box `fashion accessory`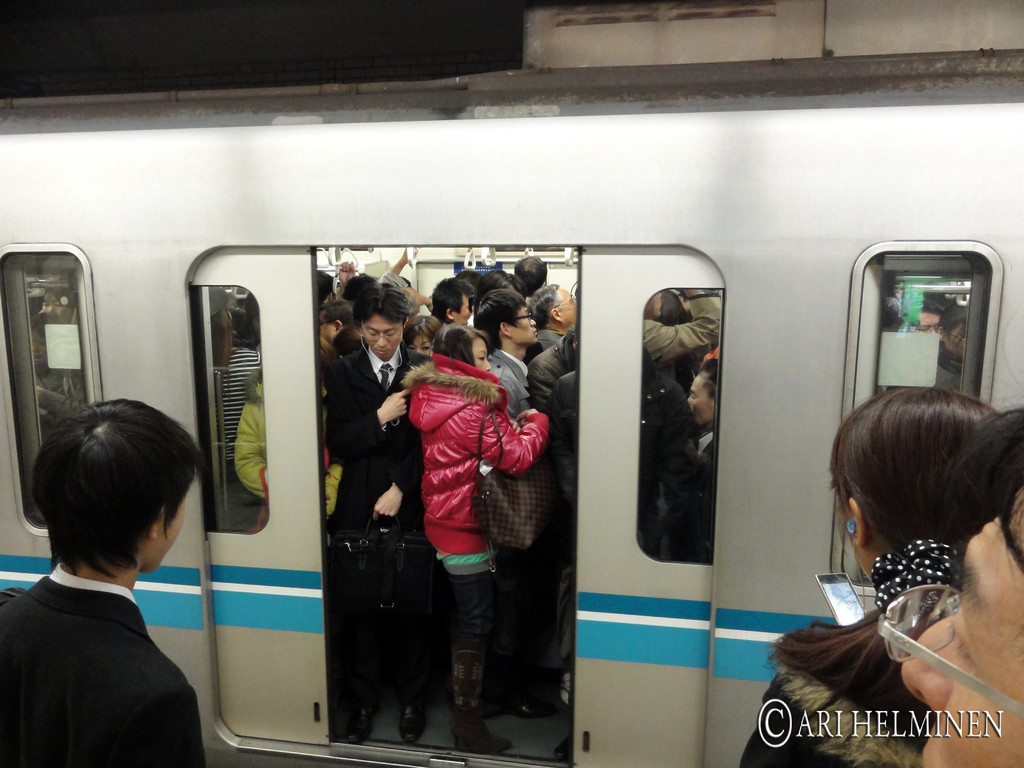
472:406:555:552
